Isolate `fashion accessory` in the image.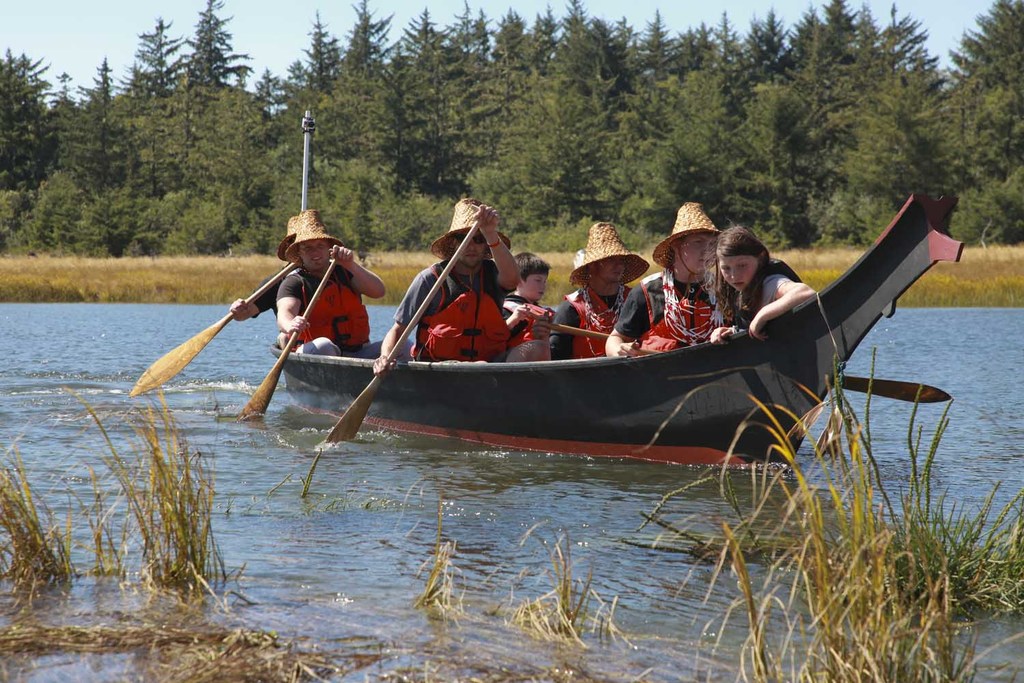
Isolated region: (276, 217, 299, 260).
